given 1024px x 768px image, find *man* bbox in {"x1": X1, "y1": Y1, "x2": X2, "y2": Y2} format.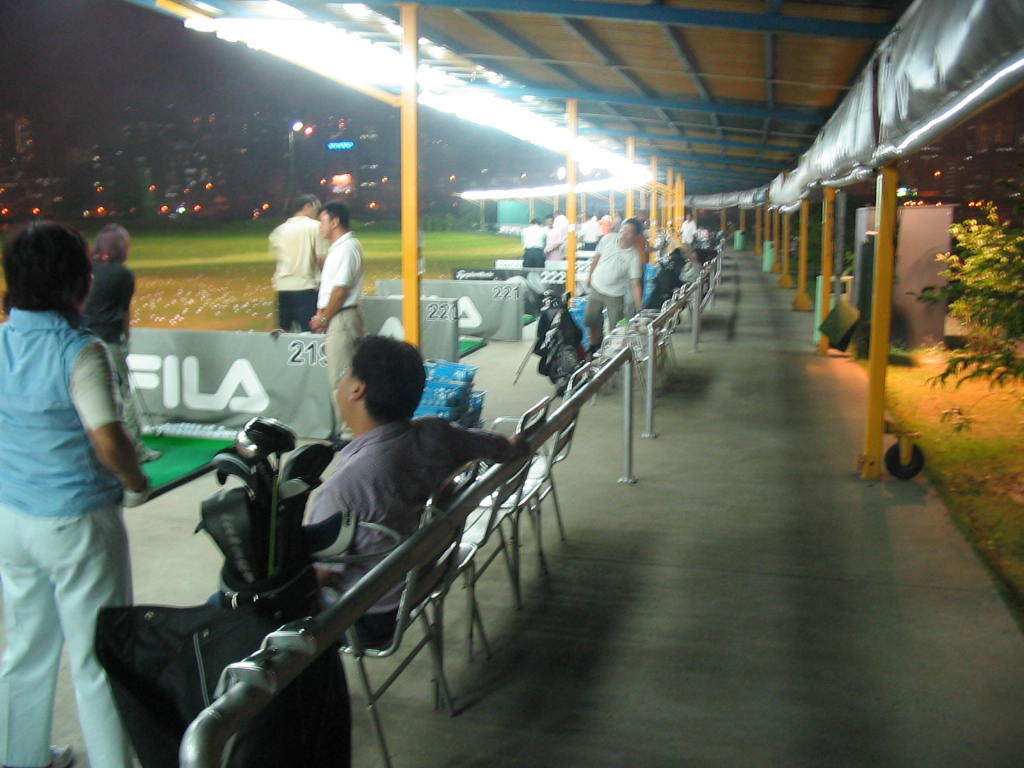
{"x1": 586, "y1": 212, "x2": 643, "y2": 350}.
